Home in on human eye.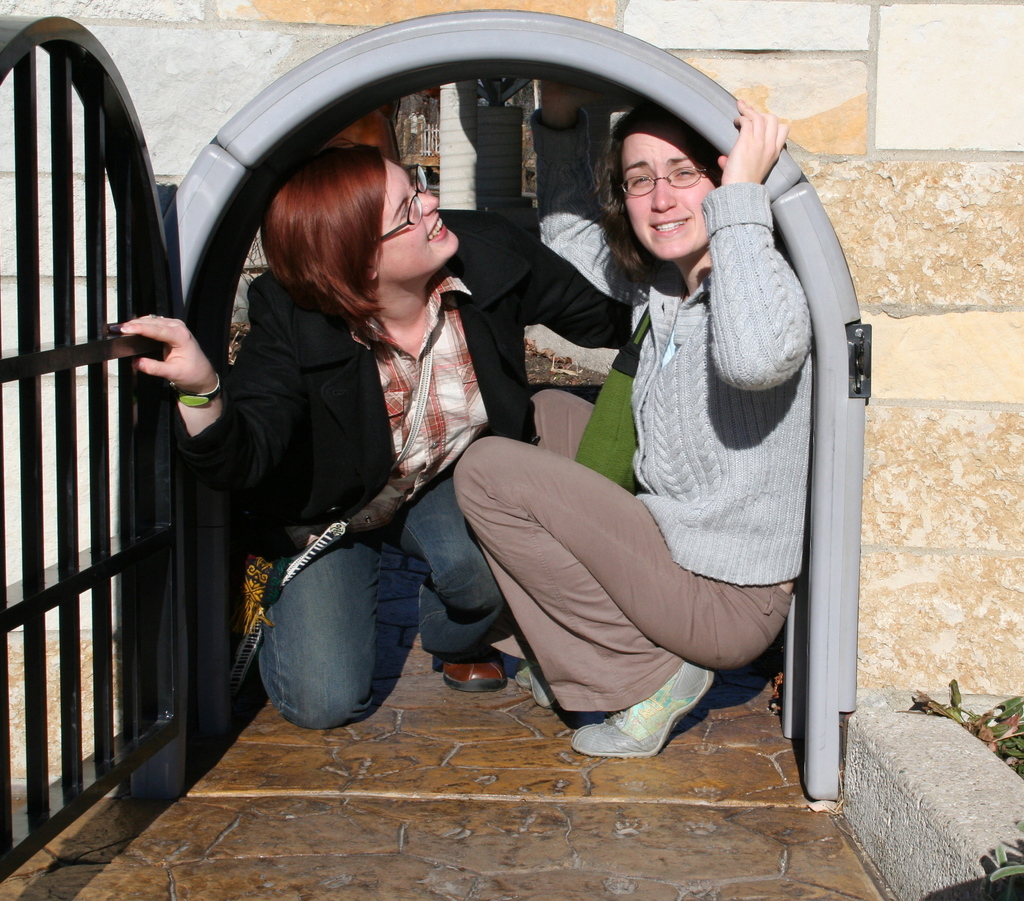
Homed in at [401, 201, 412, 223].
